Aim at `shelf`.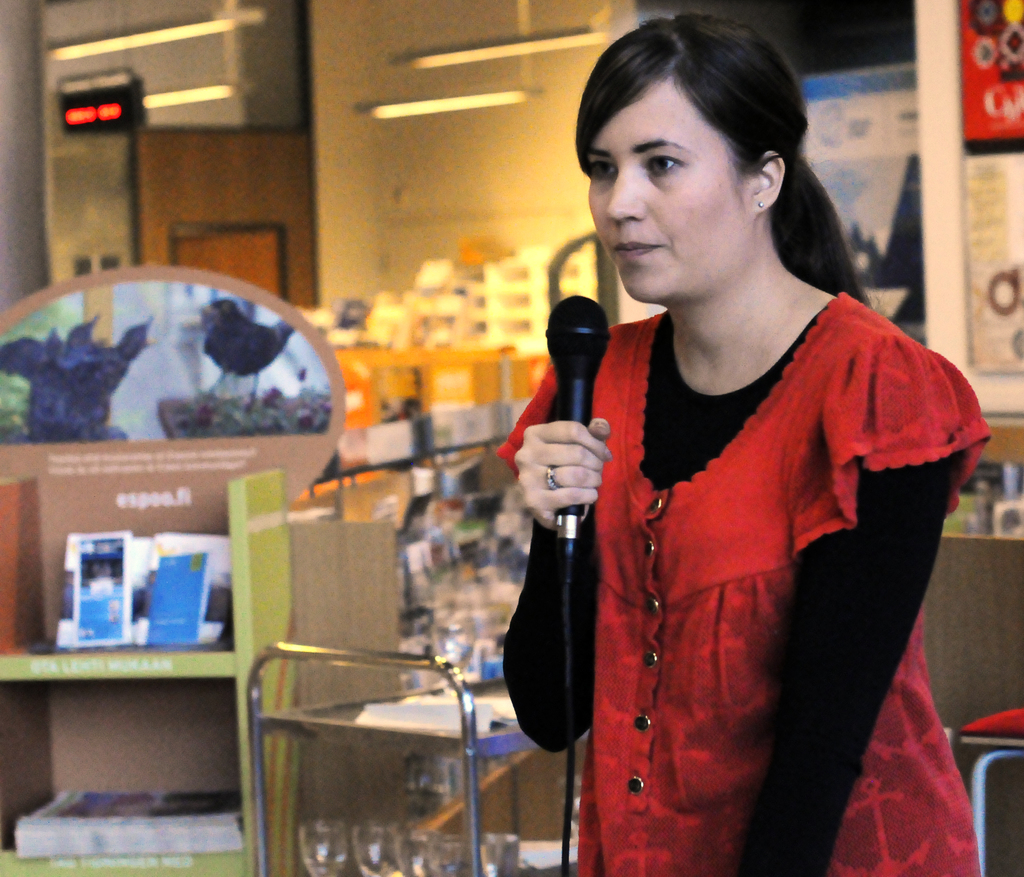
Aimed at [0,255,397,876].
